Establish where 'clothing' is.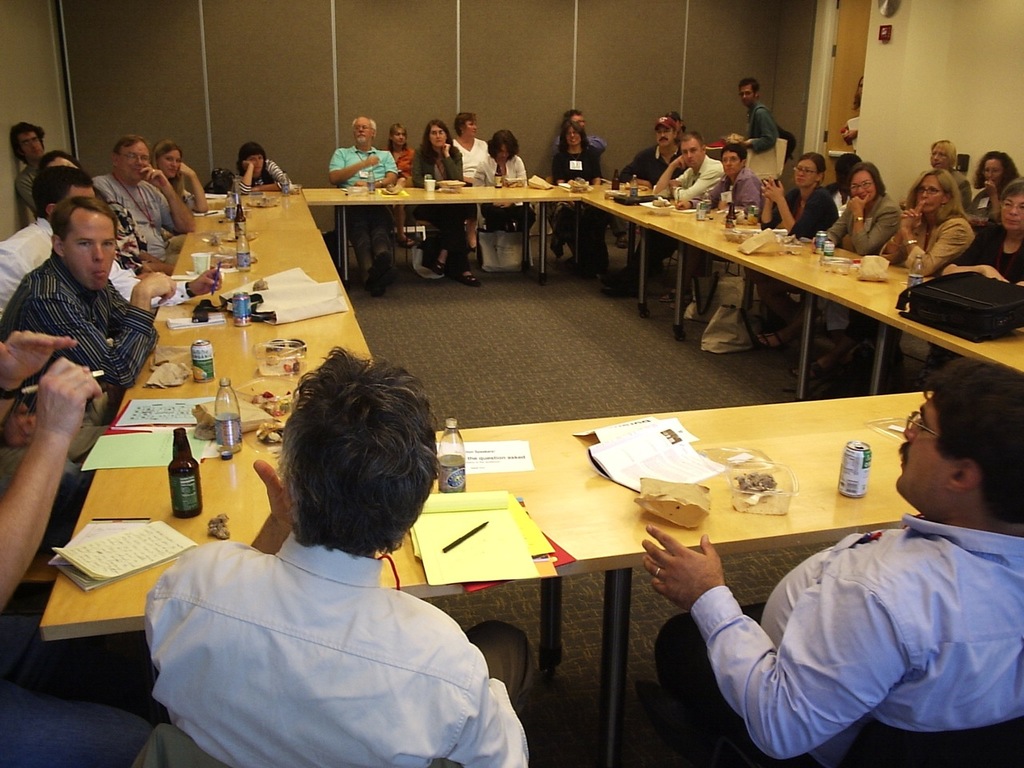
Established at x1=671, y1=158, x2=721, y2=210.
